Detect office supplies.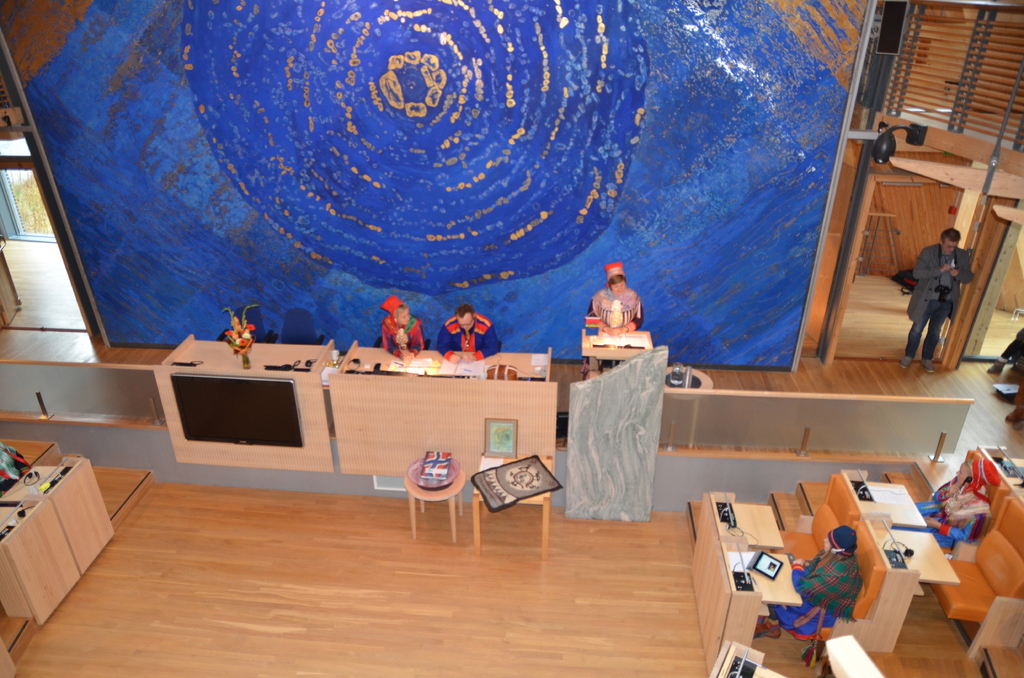
Detected at crop(475, 460, 572, 513).
